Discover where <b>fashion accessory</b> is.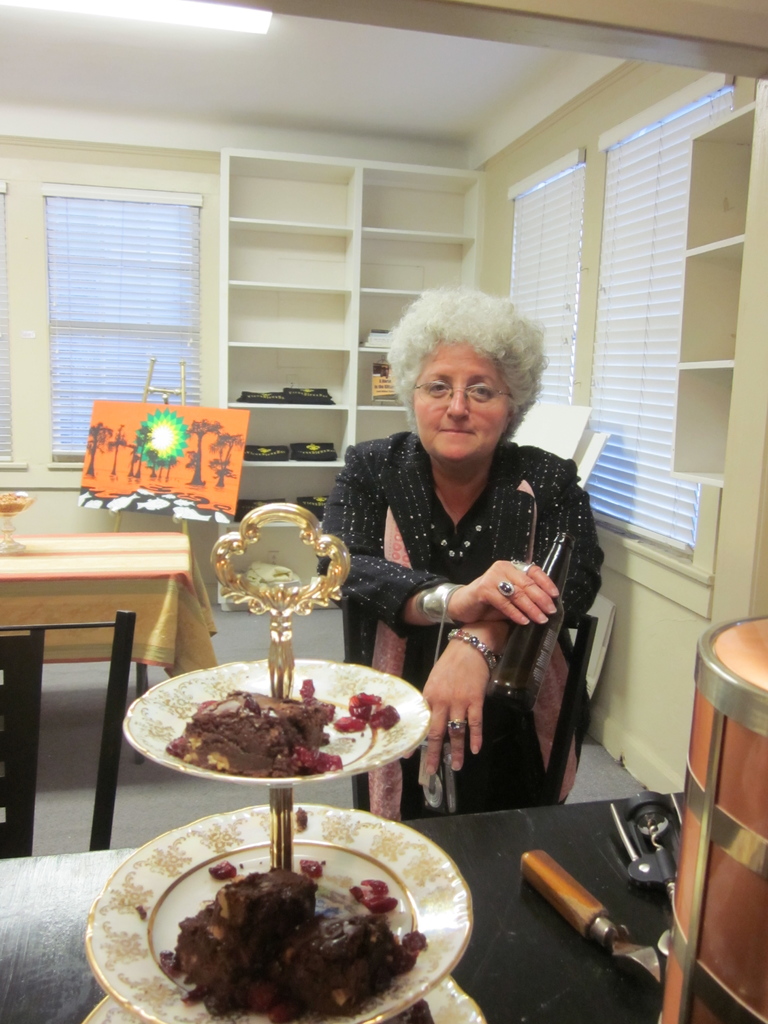
Discovered at bbox=(448, 629, 500, 671).
